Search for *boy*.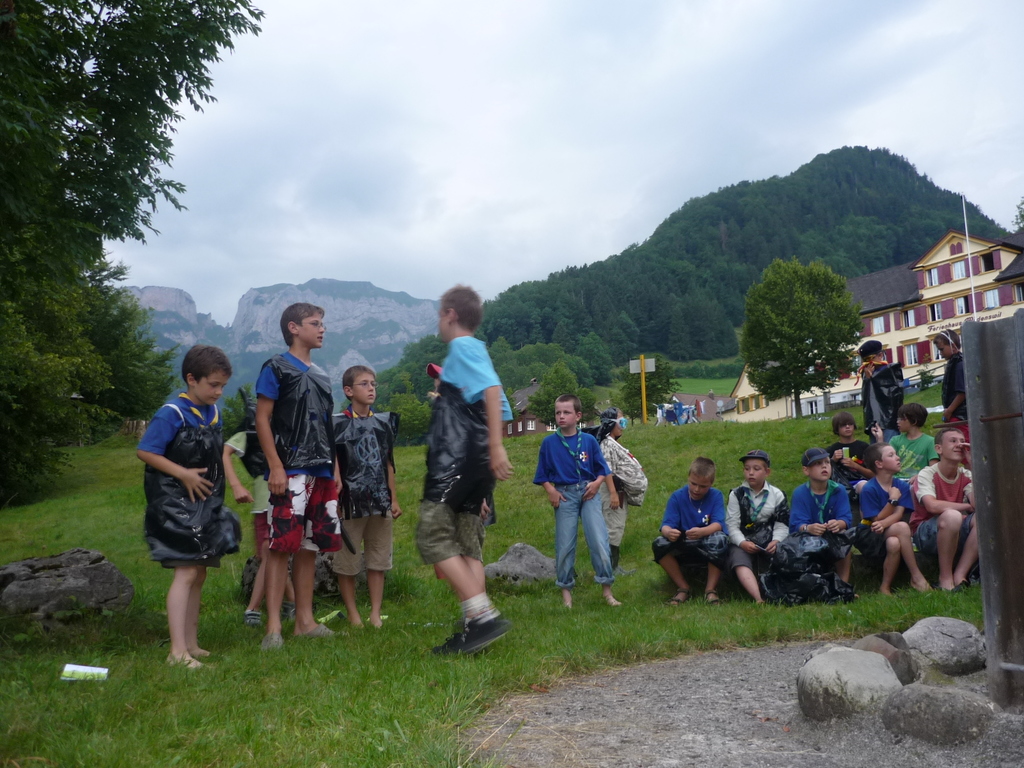
Found at left=413, top=282, right=513, bottom=659.
